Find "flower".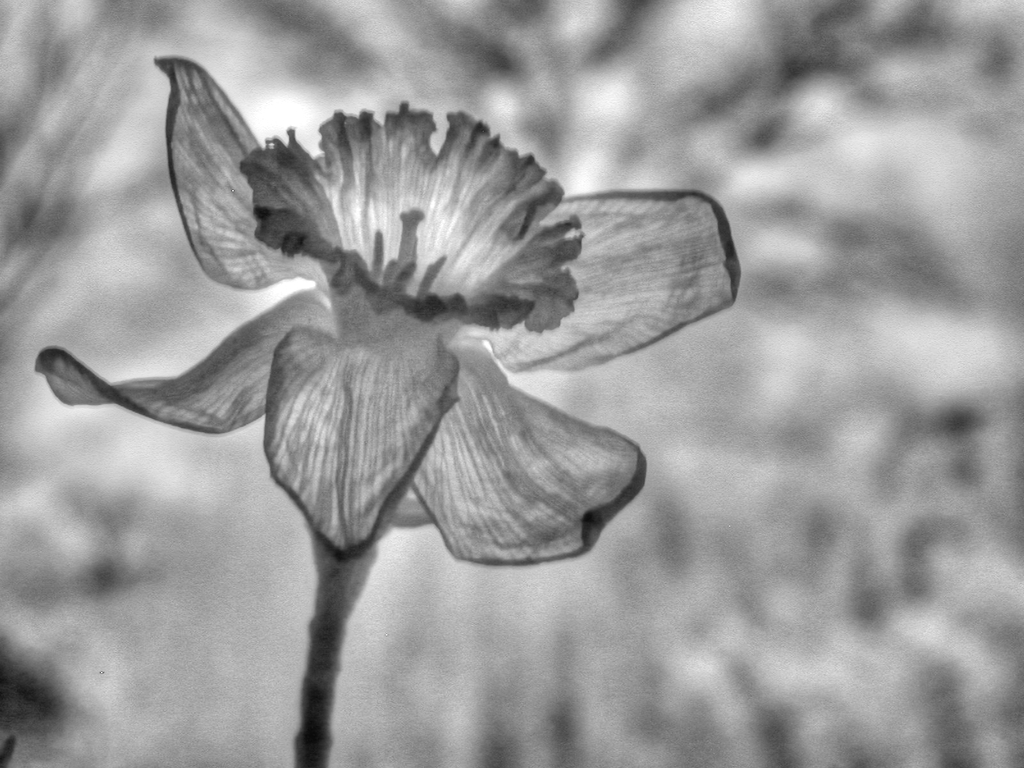
bbox=[60, 54, 718, 598].
